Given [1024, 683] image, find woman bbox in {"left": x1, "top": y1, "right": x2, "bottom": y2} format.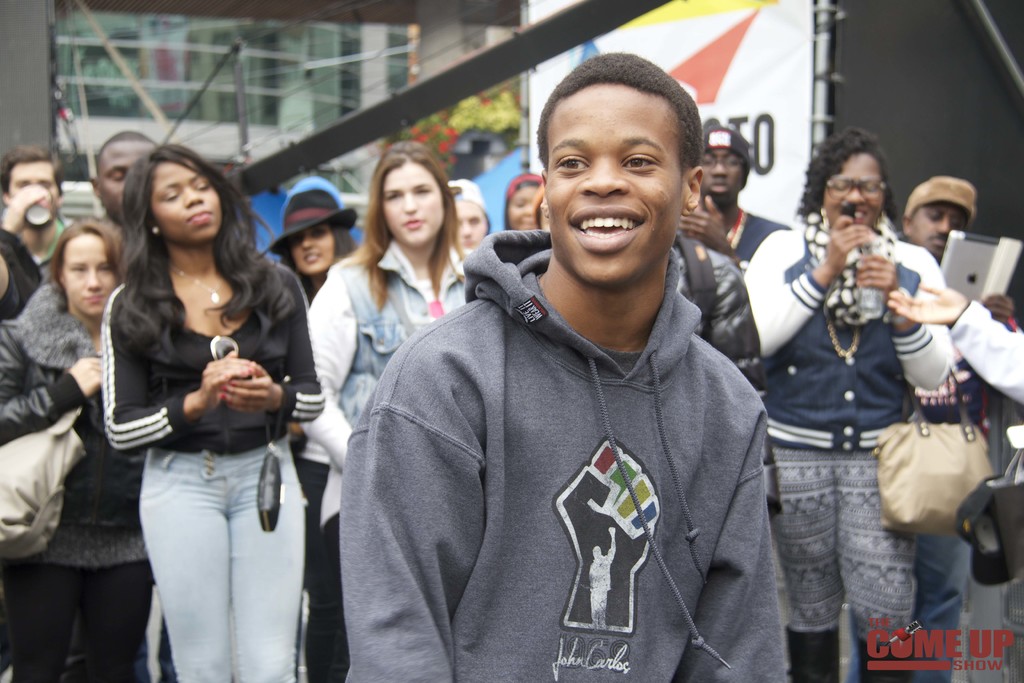
{"left": 739, "top": 122, "right": 955, "bottom": 682}.
